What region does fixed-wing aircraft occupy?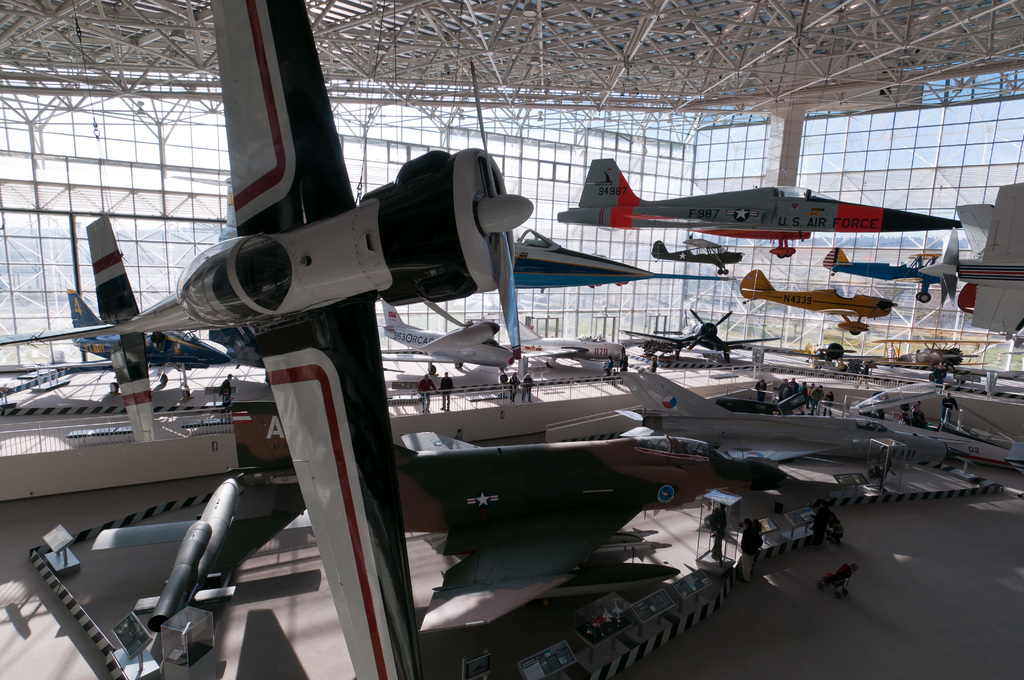
(693,230,815,261).
